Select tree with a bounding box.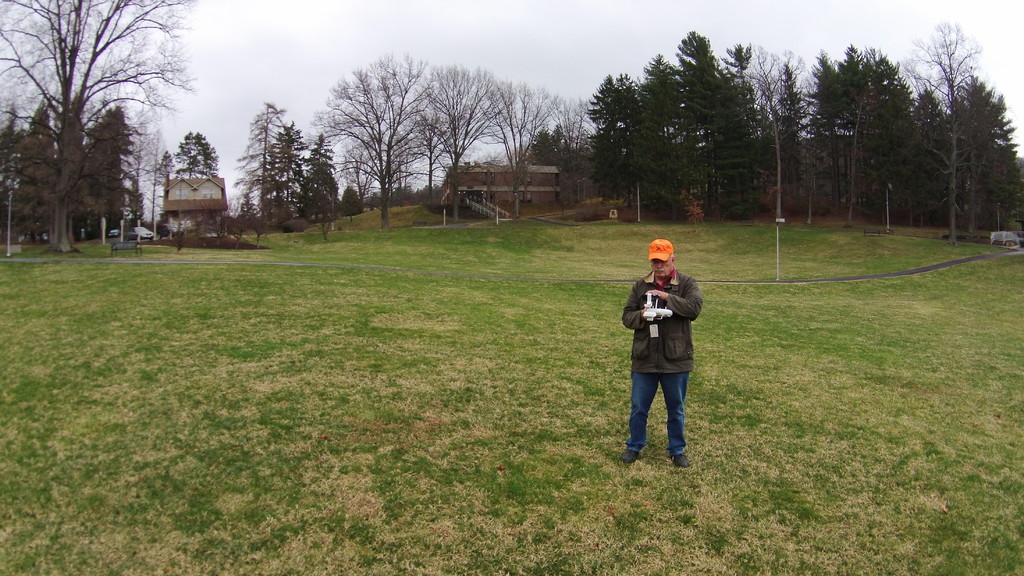
region(0, 104, 26, 227).
